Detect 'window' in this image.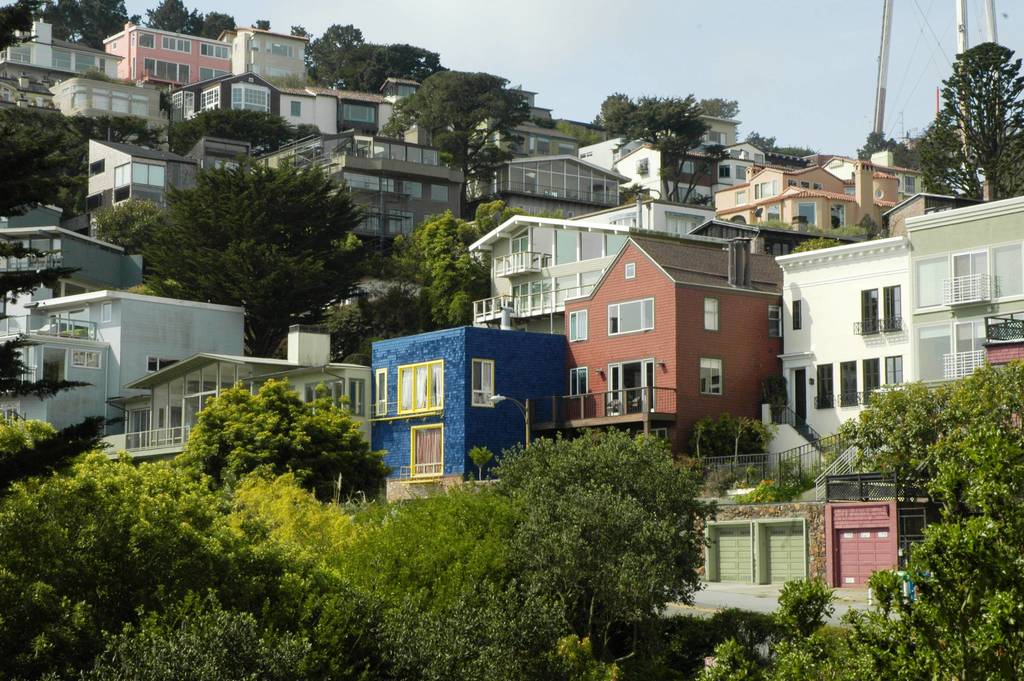
Detection: l=200, t=87, r=219, b=110.
